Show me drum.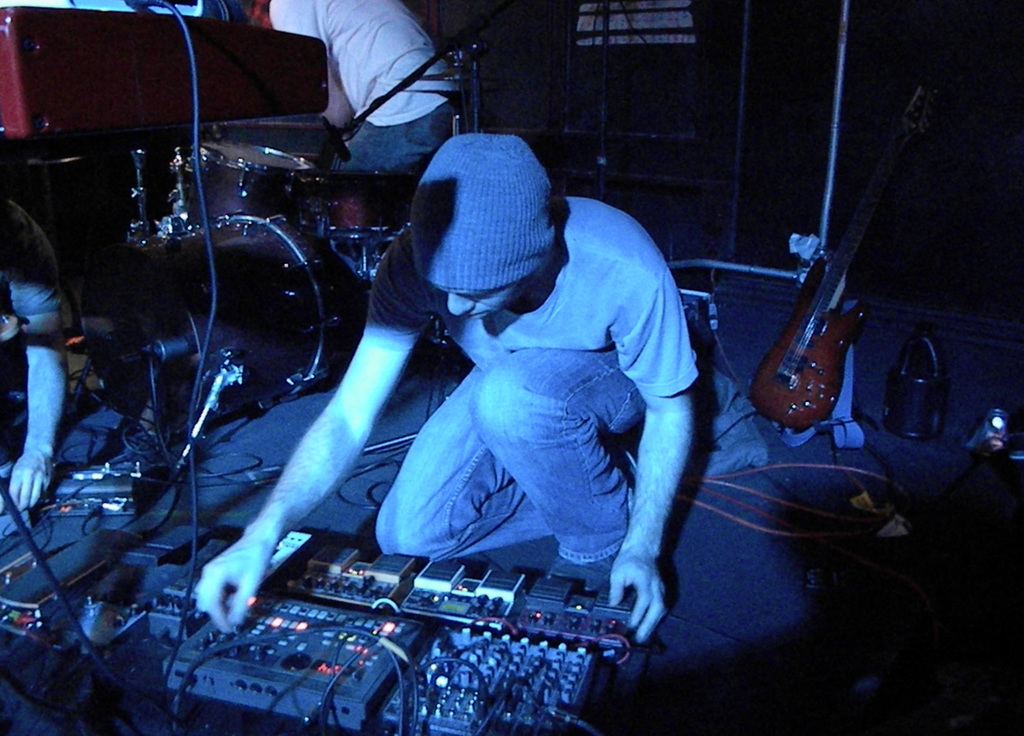
drum is here: locate(192, 142, 316, 234).
